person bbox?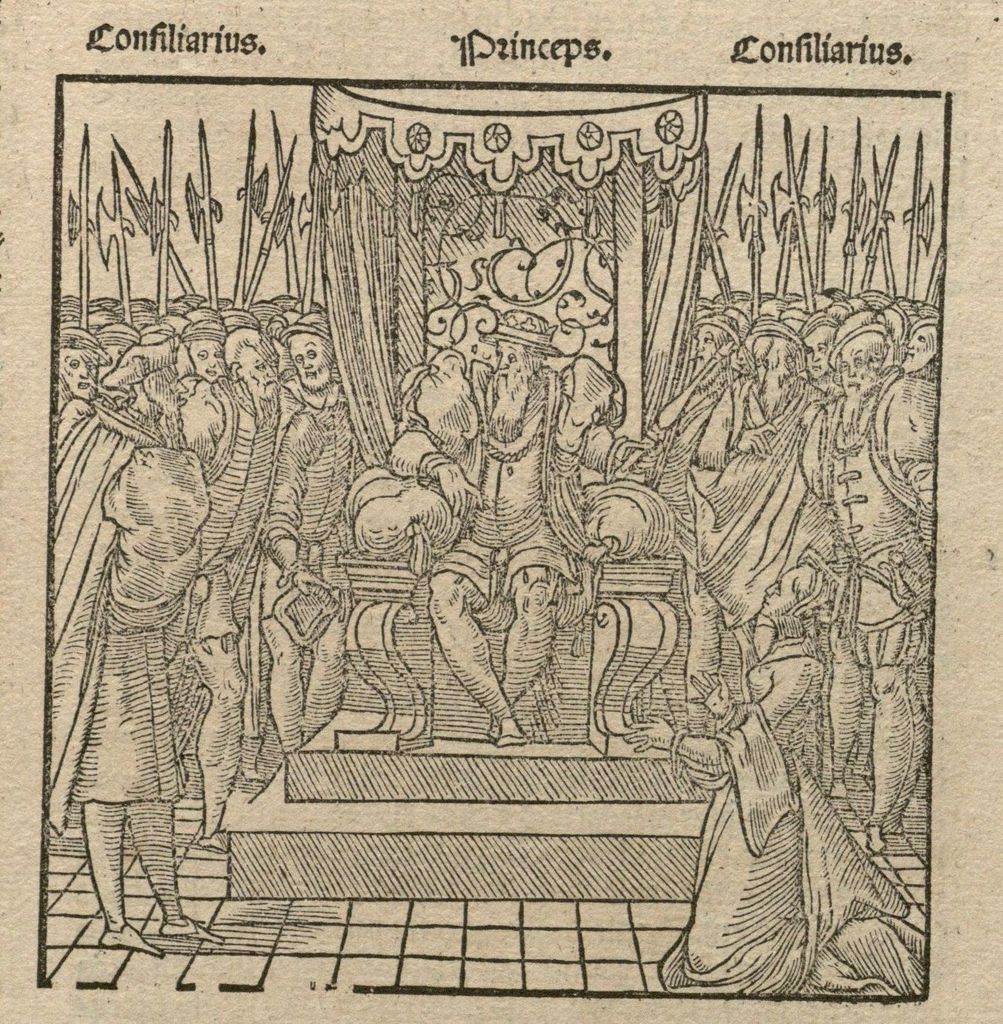
799/311/838/383
